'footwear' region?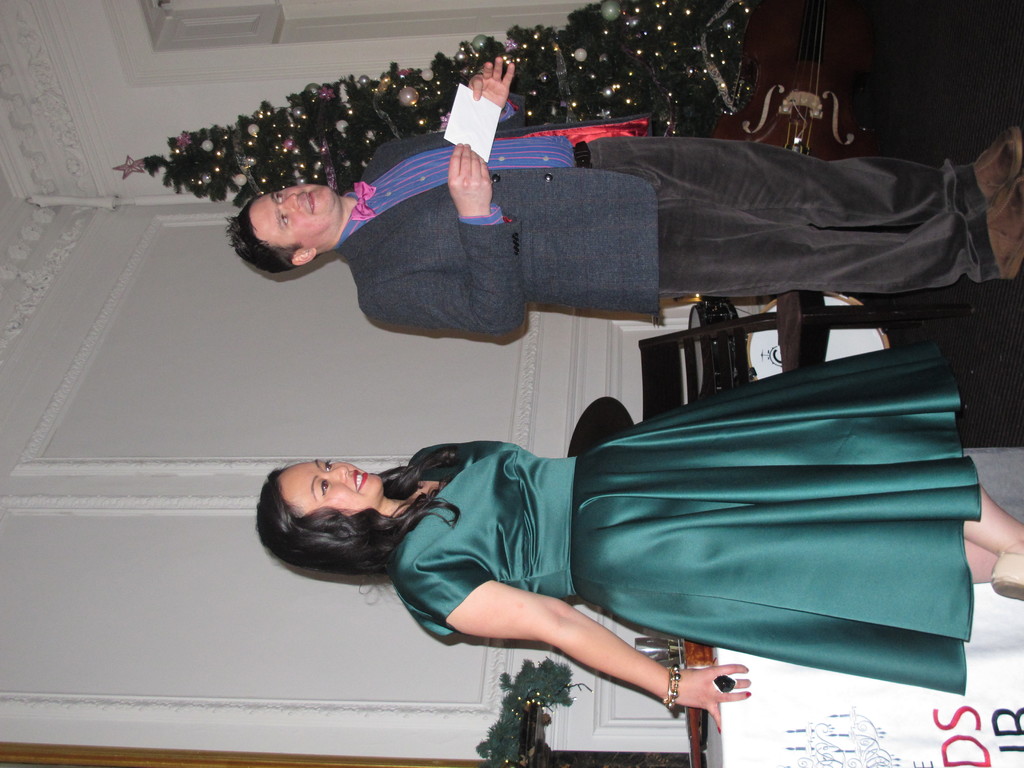
(x1=989, y1=164, x2=1023, y2=280)
